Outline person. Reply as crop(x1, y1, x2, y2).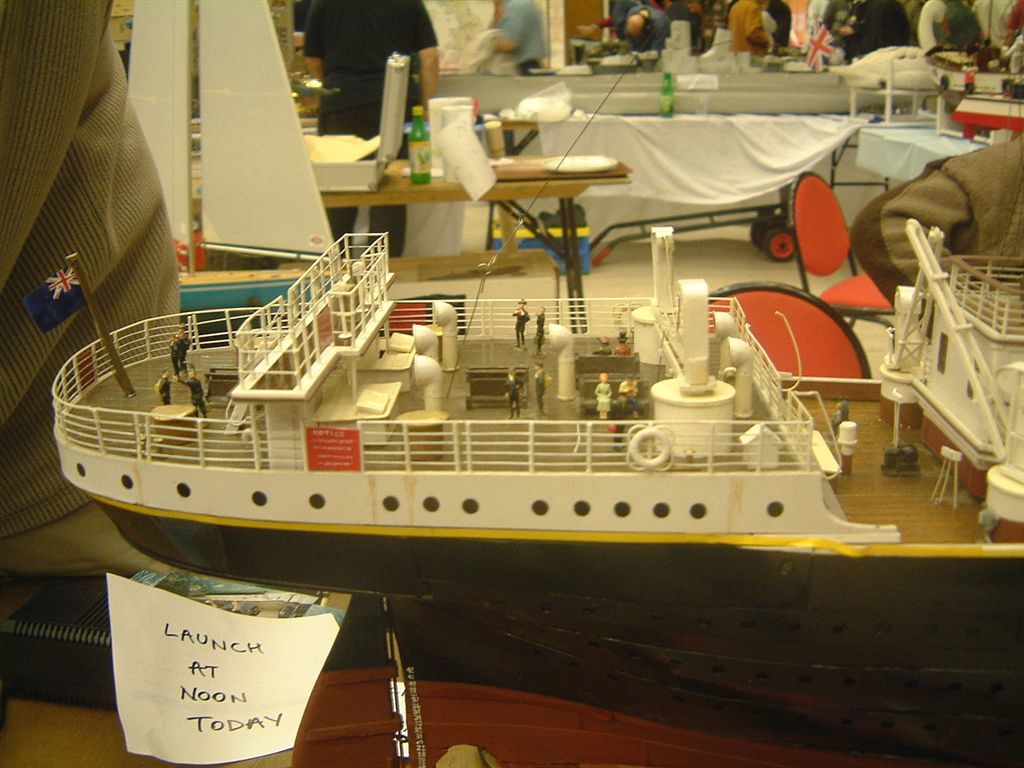
crop(0, 0, 186, 579).
